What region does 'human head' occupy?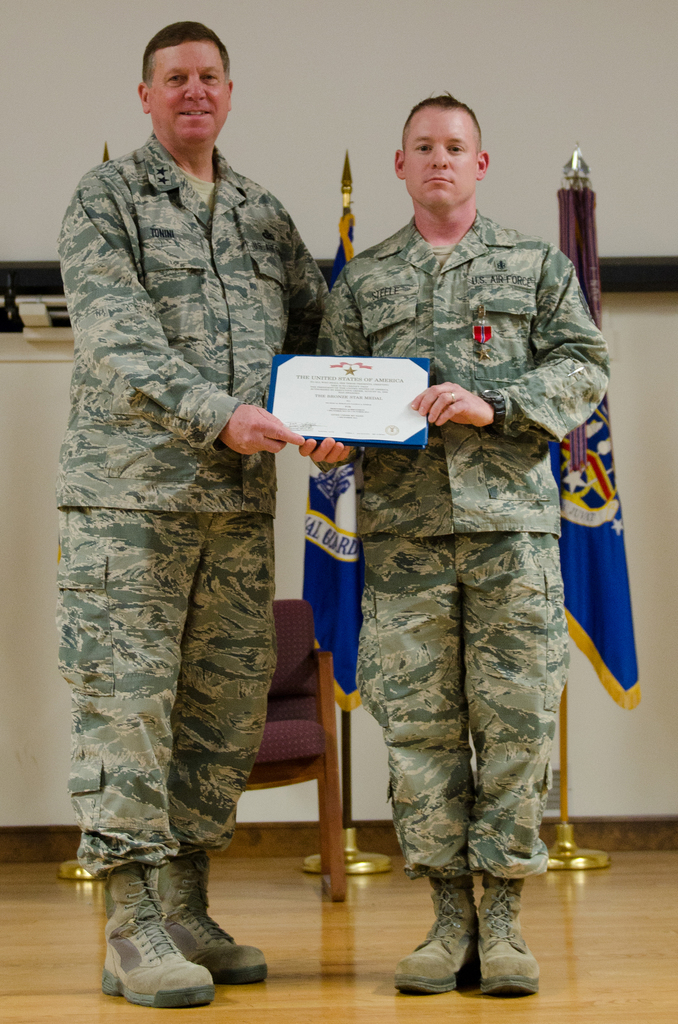
<bbox>395, 90, 493, 218</bbox>.
